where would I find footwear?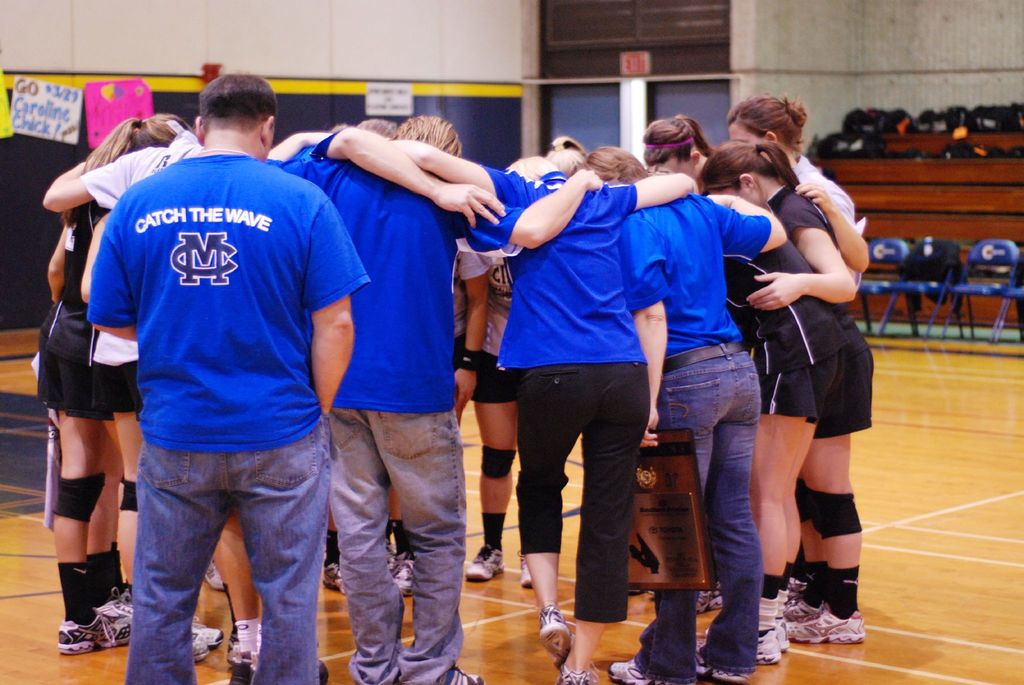
At <box>753,622,780,663</box>.
